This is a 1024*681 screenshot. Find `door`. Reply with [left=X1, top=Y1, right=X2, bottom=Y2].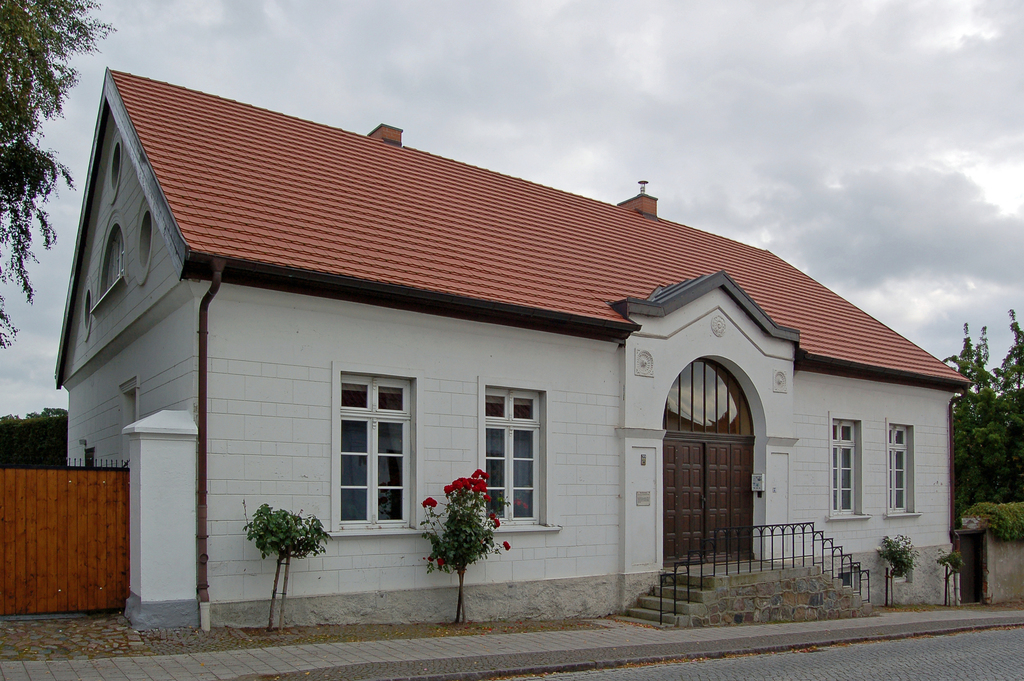
[left=959, top=535, right=981, bottom=602].
